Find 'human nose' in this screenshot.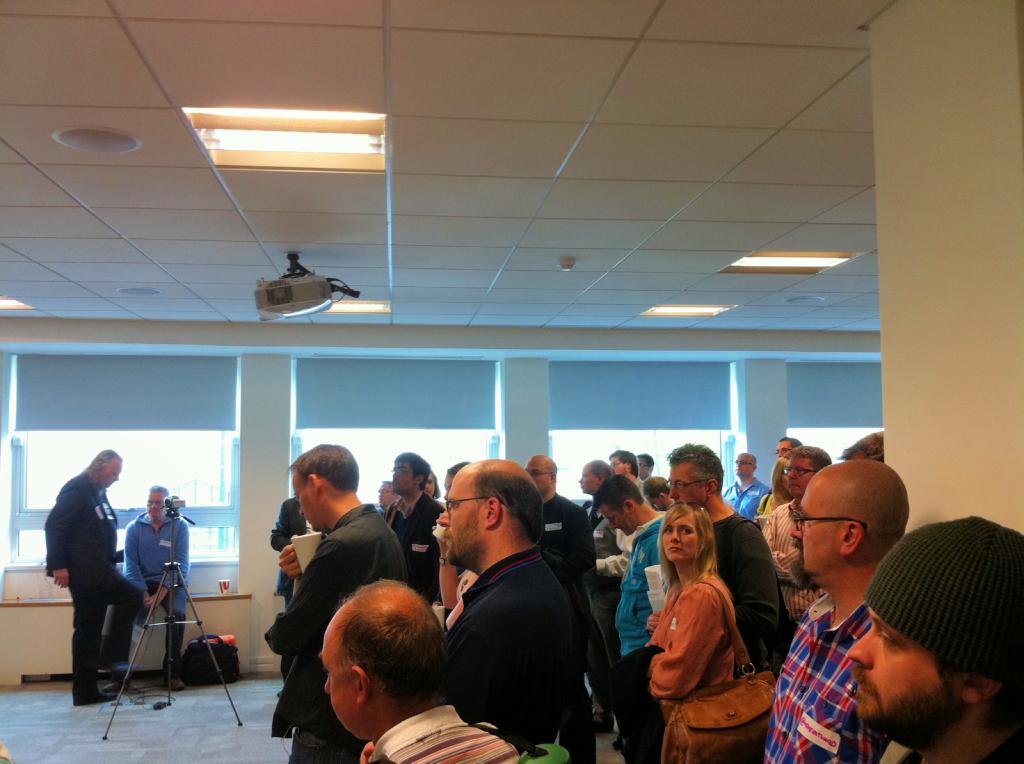
The bounding box for 'human nose' is box(788, 523, 804, 541).
